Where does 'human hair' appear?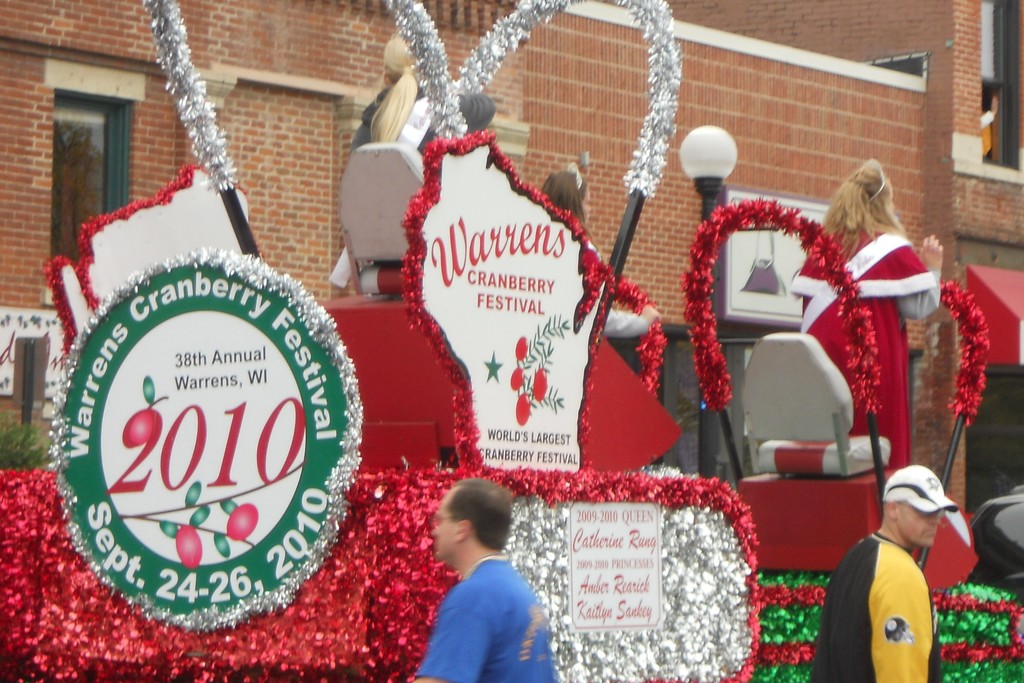
Appears at {"x1": 446, "y1": 476, "x2": 510, "y2": 554}.
